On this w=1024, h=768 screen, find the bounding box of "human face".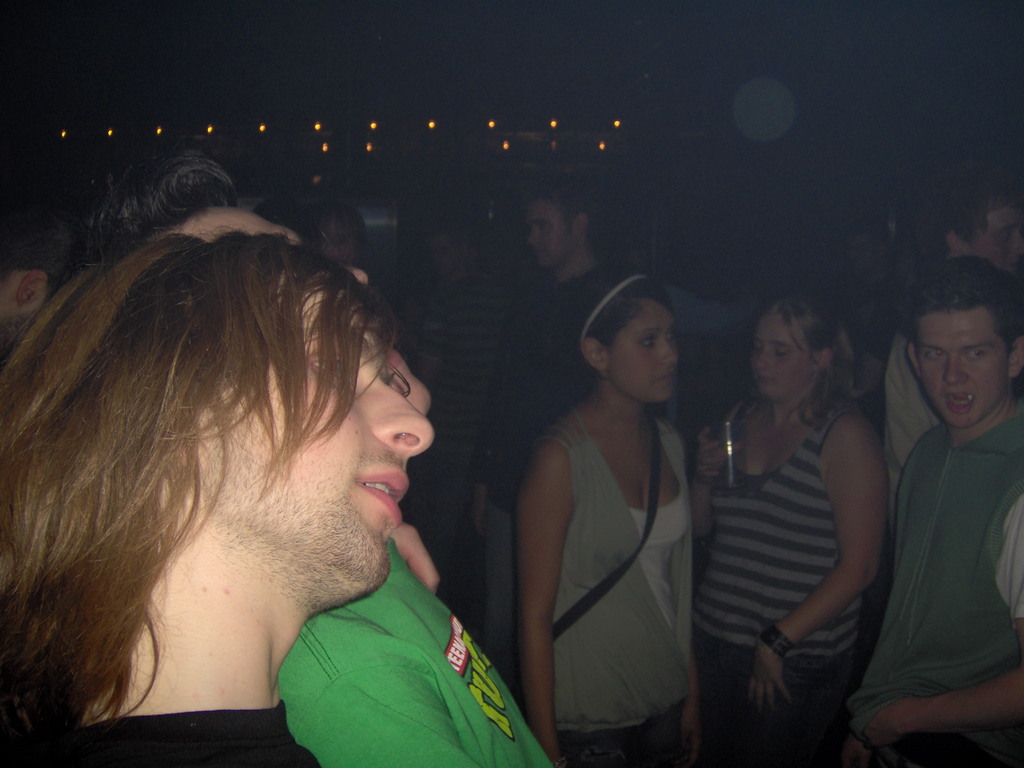
Bounding box: (198, 277, 435, 584).
